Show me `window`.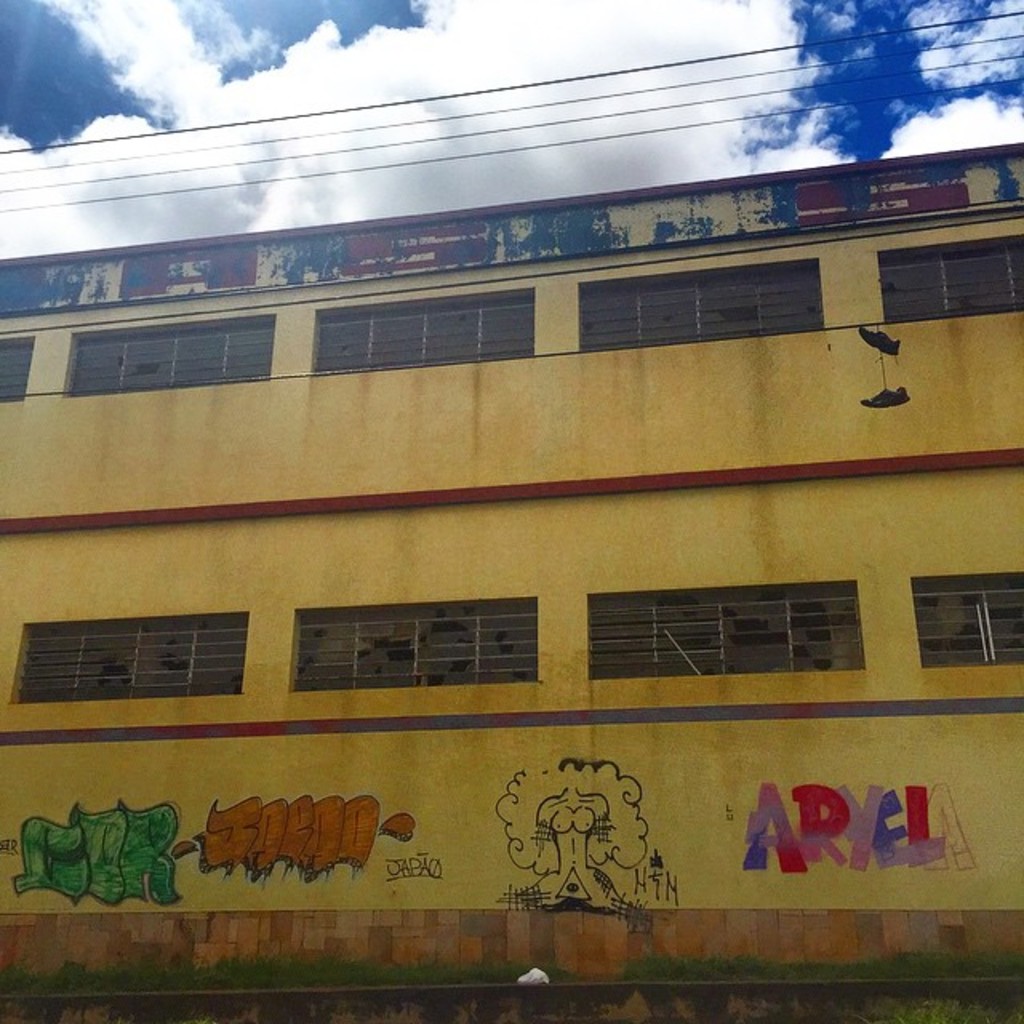
`window` is here: (285, 595, 544, 685).
